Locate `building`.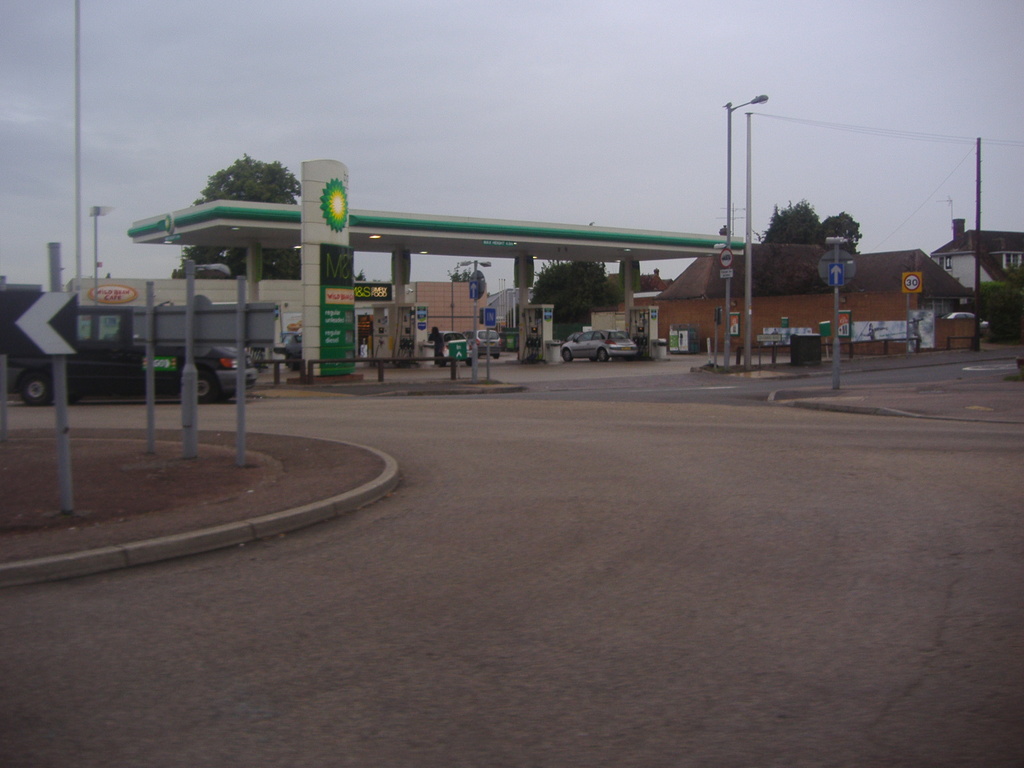
Bounding box: bbox=[932, 213, 1023, 310].
